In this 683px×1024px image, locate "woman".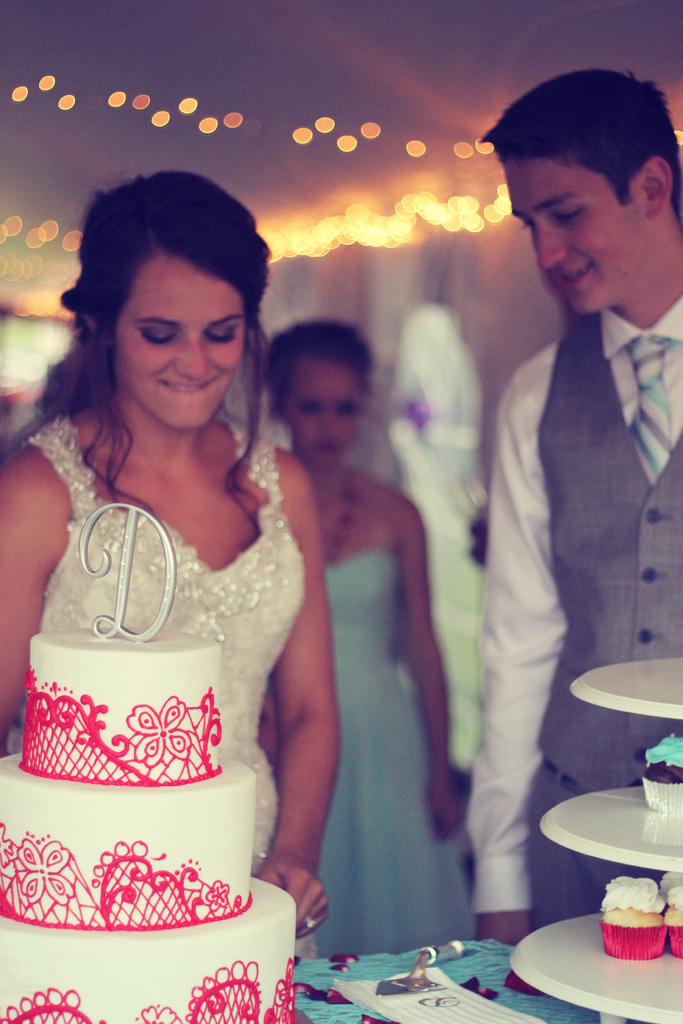
Bounding box: 46, 171, 414, 951.
